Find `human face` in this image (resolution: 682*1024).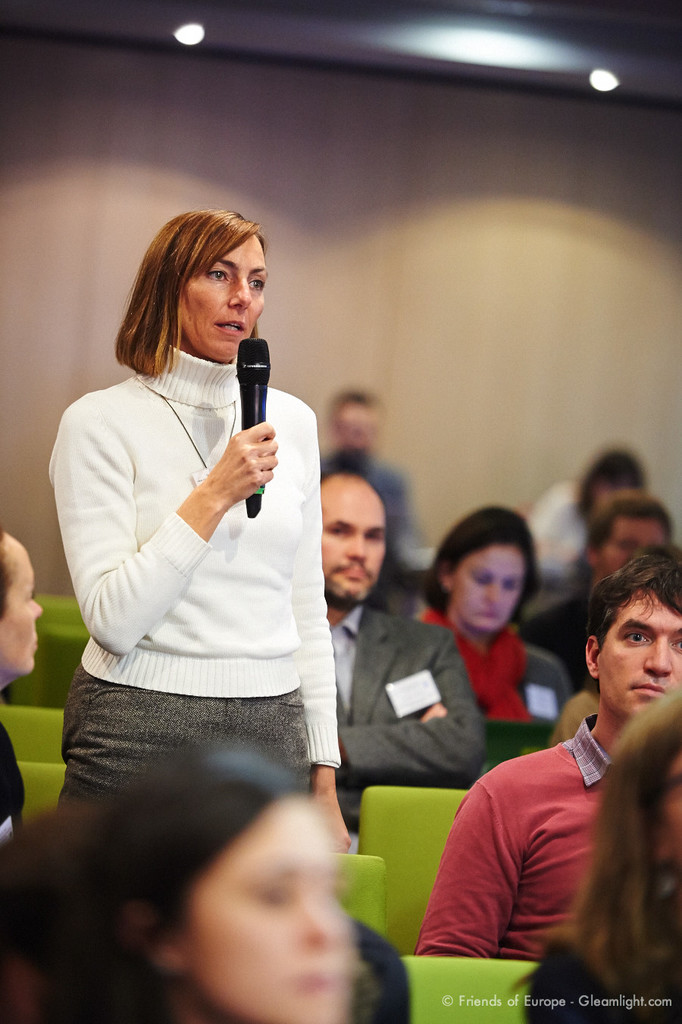
334 403 381 463.
